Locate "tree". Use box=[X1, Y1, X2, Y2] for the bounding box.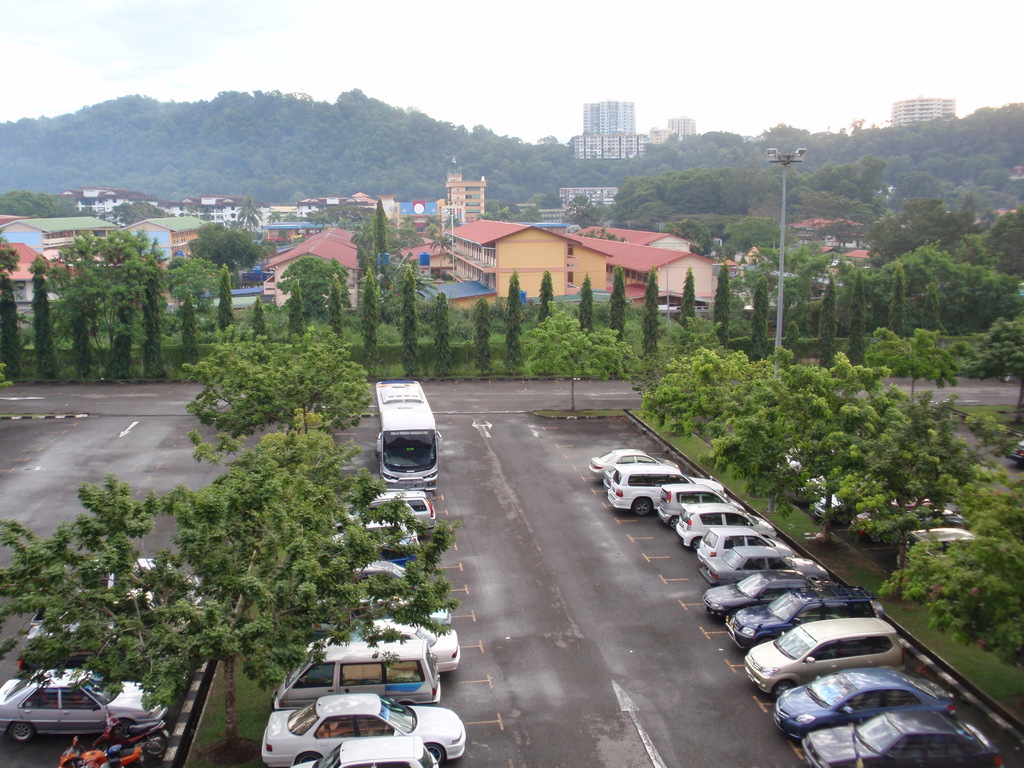
box=[0, 271, 22, 380].
